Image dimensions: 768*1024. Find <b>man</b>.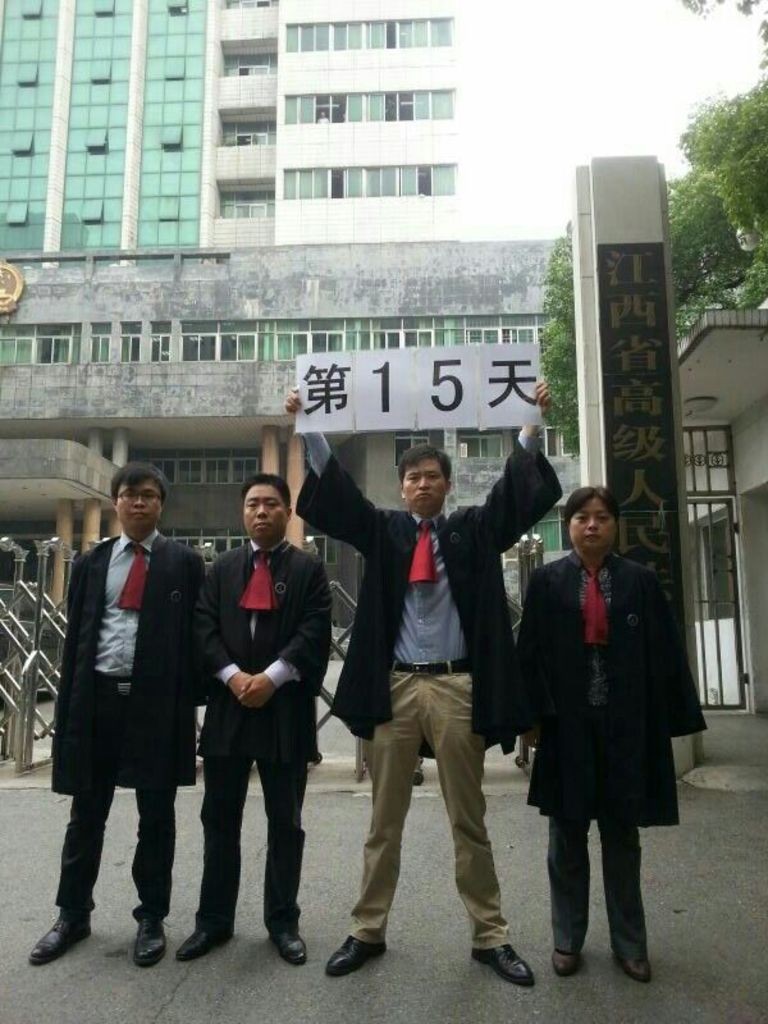
l=328, t=411, r=540, b=954.
